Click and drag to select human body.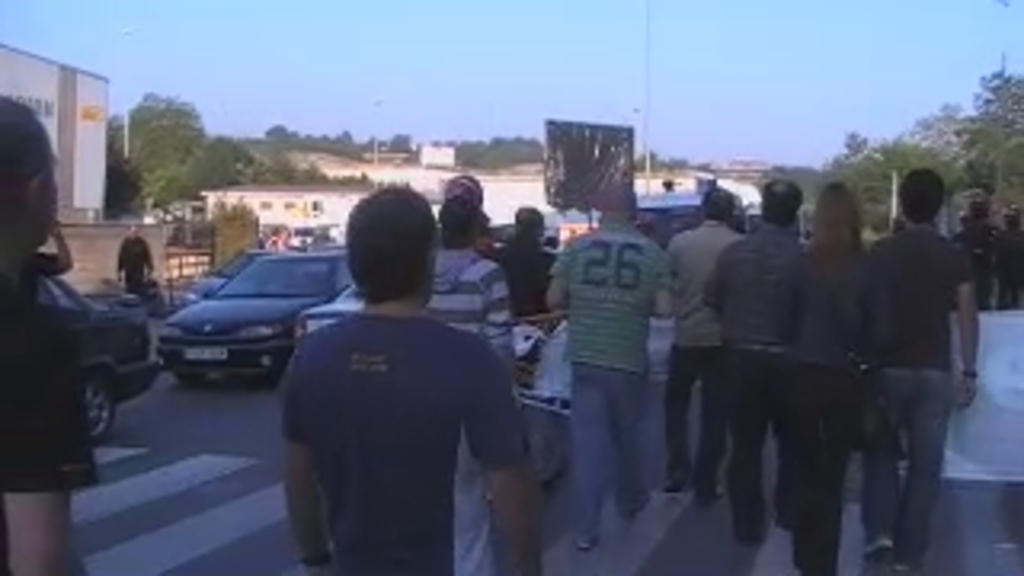
Selection: x1=858 y1=163 x2=976 y2=573.
